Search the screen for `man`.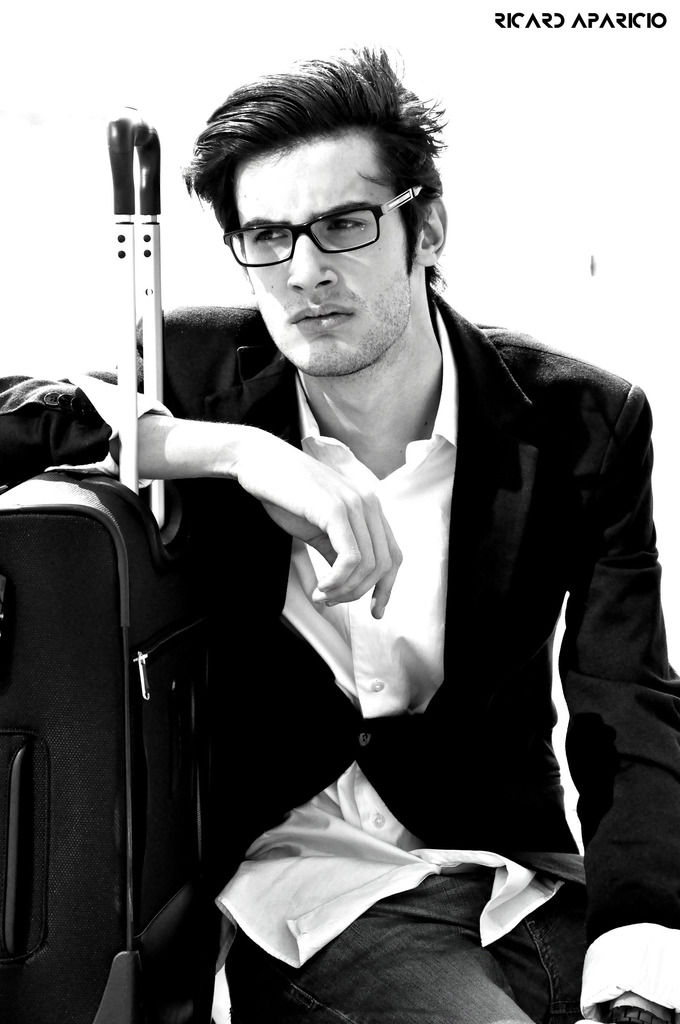
Found at locate(111, 47, 654, 1023).
